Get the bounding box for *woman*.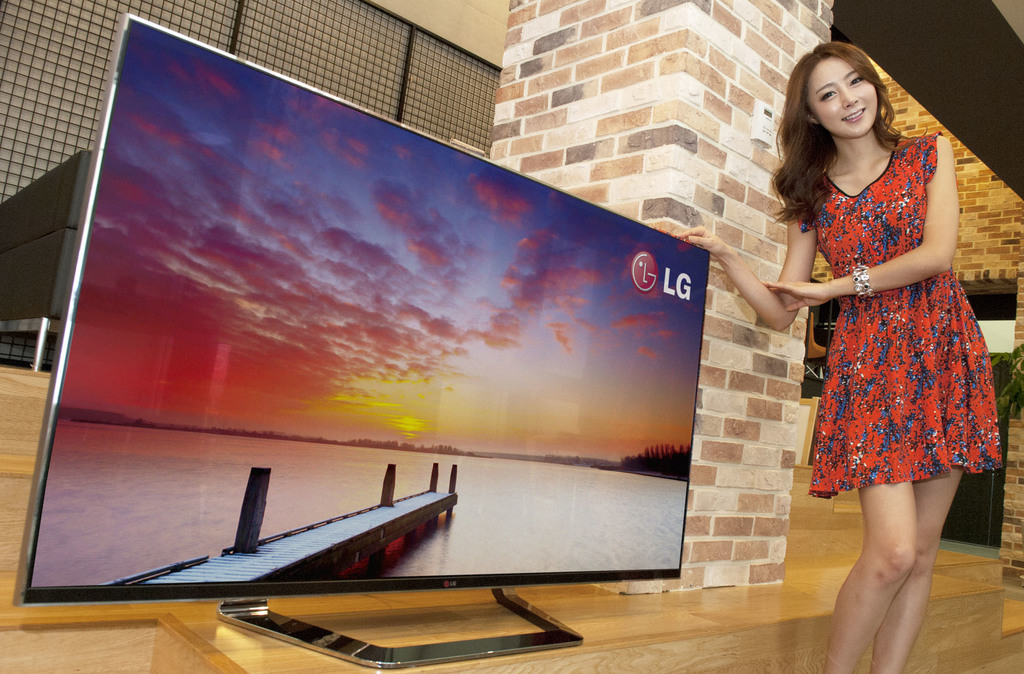
bbox(761, 48, 1005, 602).
